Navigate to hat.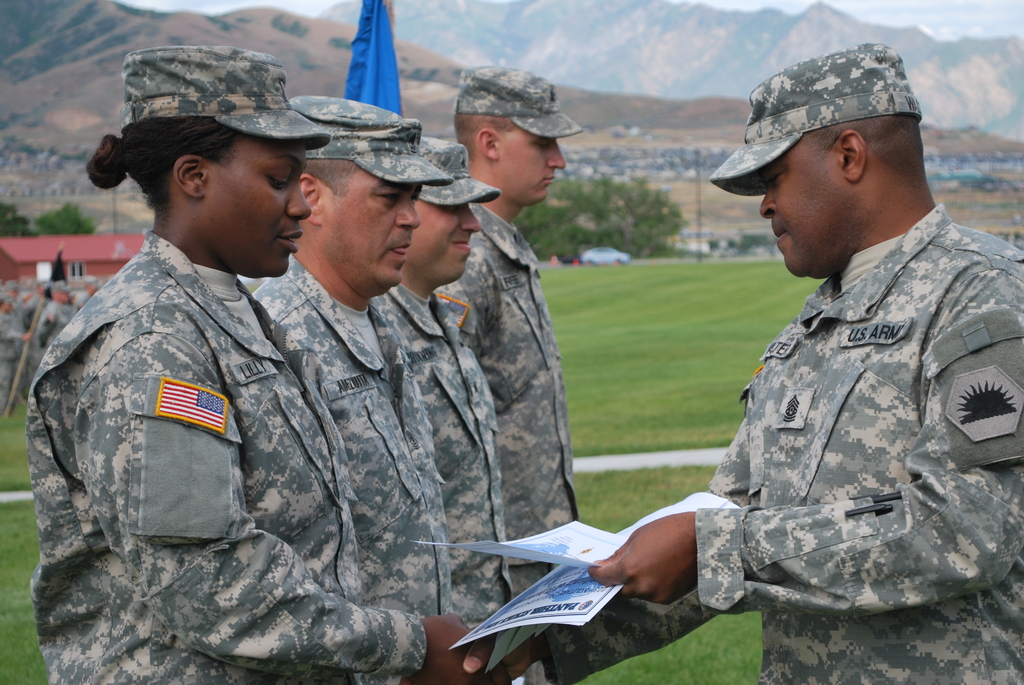
Navigation target: x1=456 y1=63 x2=584 y2=138.
